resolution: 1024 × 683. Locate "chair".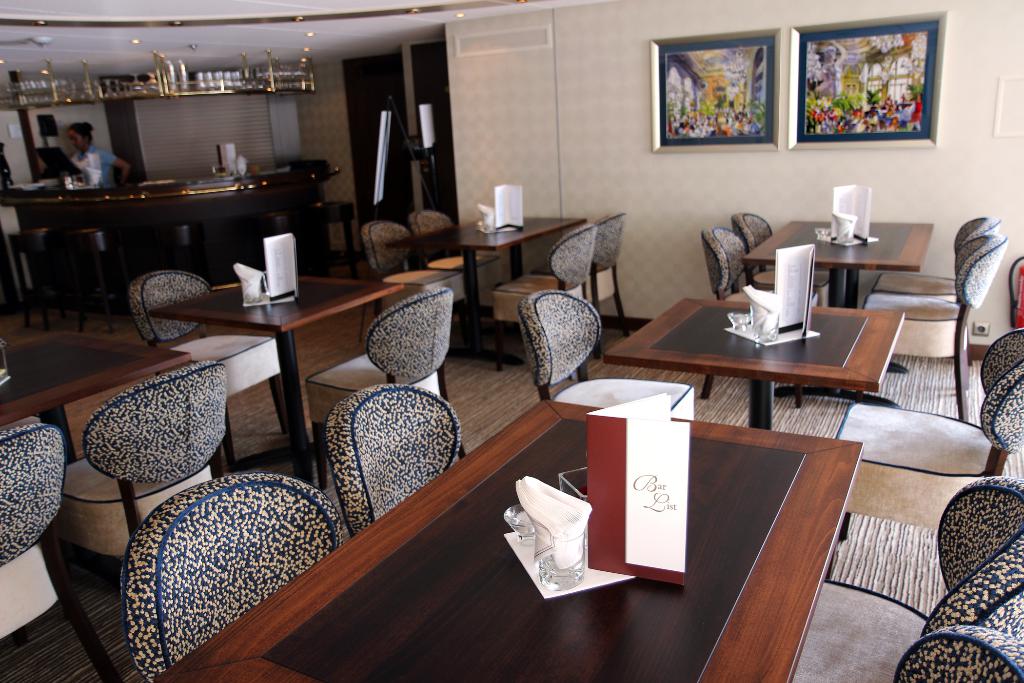
region(358, 219, 416, 344).
